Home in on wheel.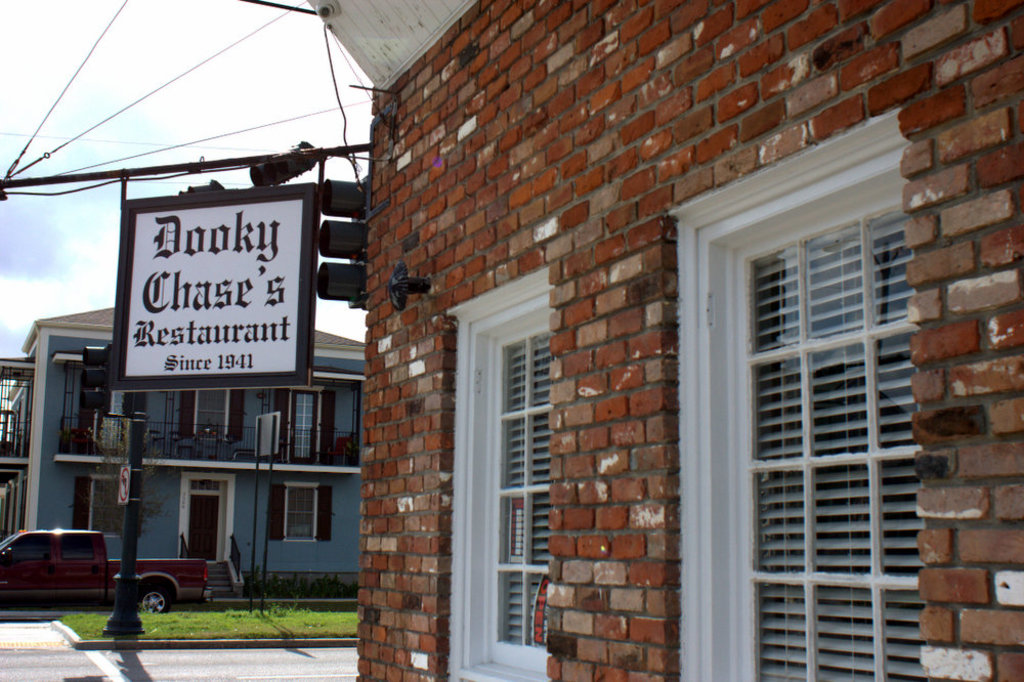
Homed in at (x1=137, y1=580, x2=170, y2=615).
